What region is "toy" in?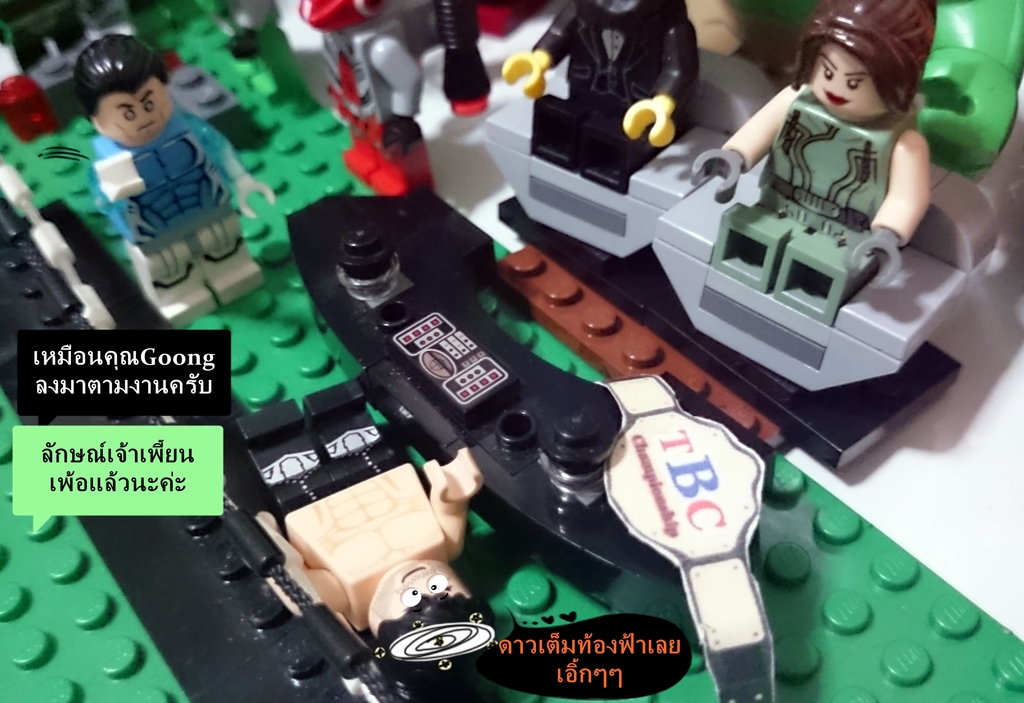
(left=0, top=389, right=356, bottom=702).
